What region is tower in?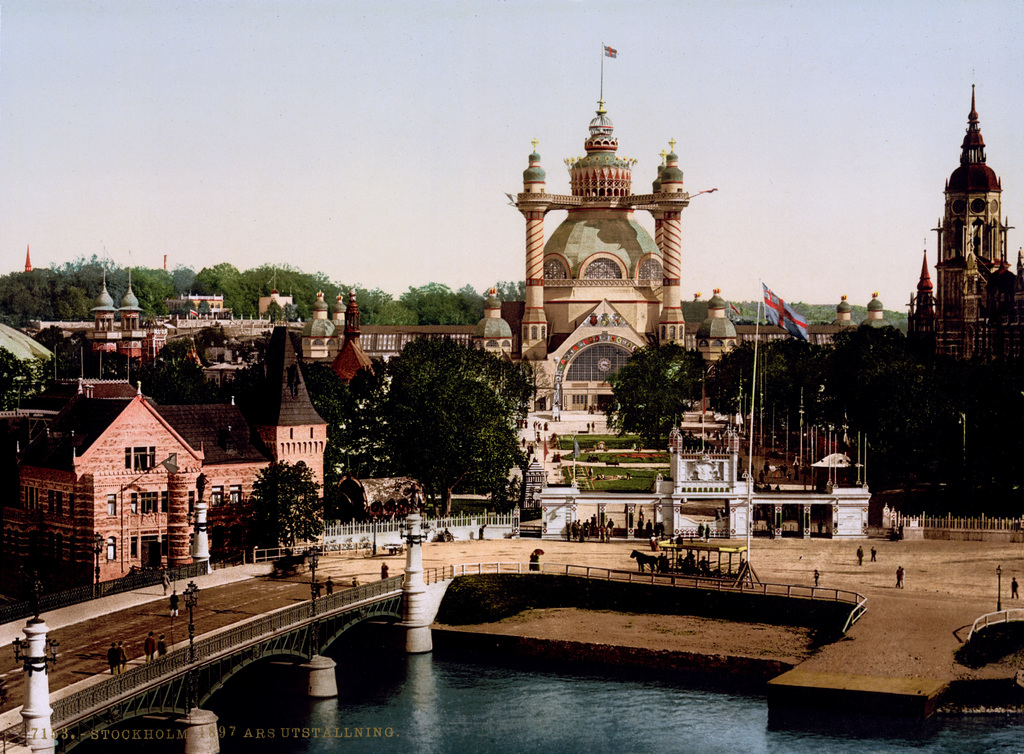
select_region(117, 252, 143, 372).
